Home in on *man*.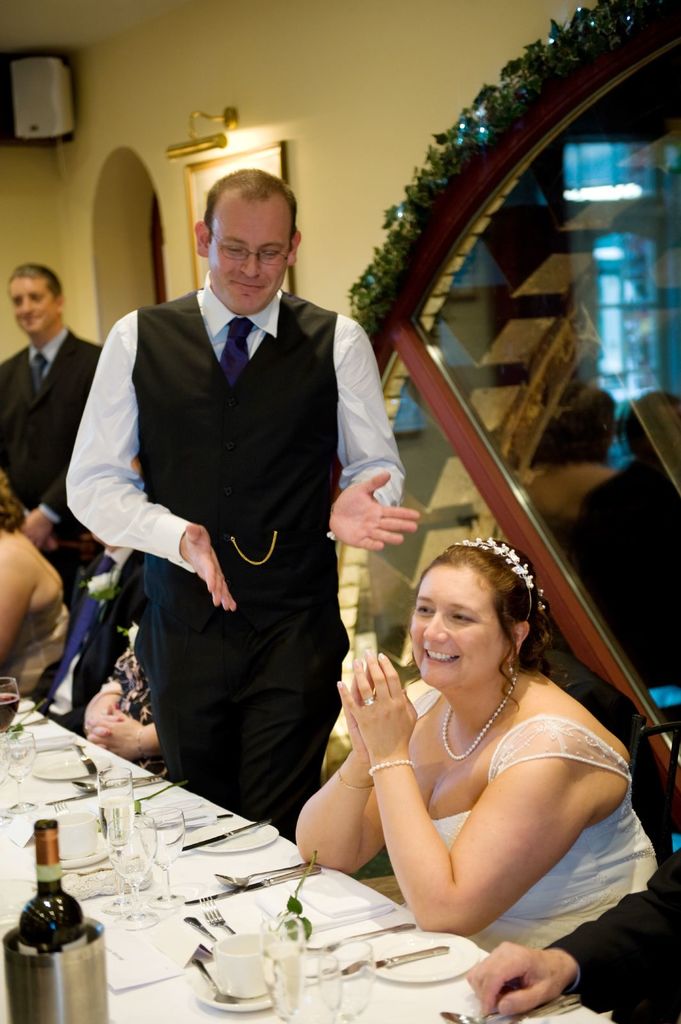
Homed in at box(67, 165, 405, 837).
